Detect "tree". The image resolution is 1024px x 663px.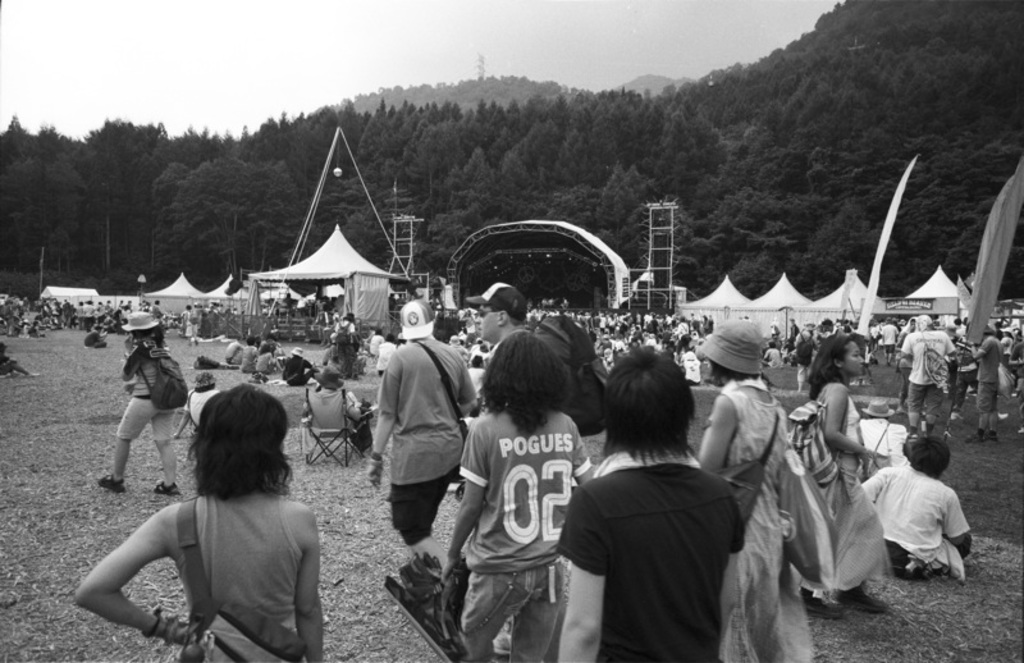
1,116,46,273.
